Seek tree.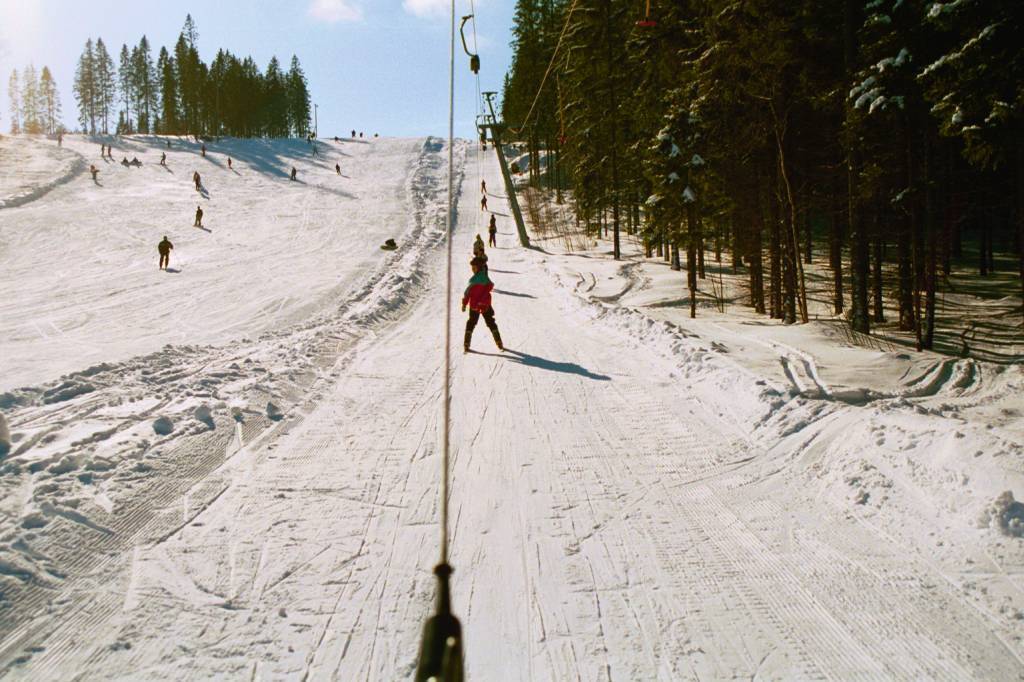
[left=23, top=70, right=35, bottom=135].
